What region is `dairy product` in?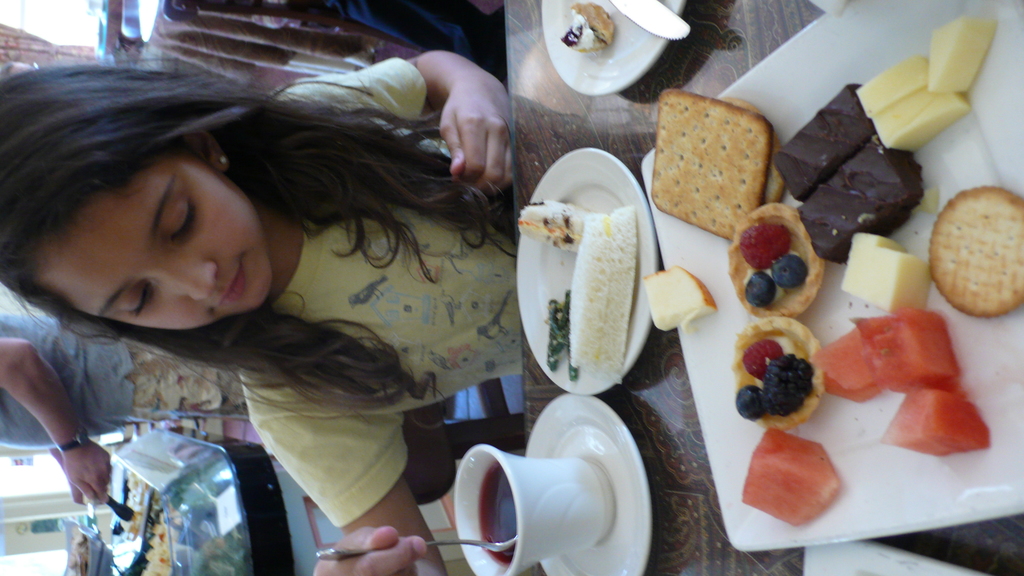
locate(465, 457, 524, 570).
